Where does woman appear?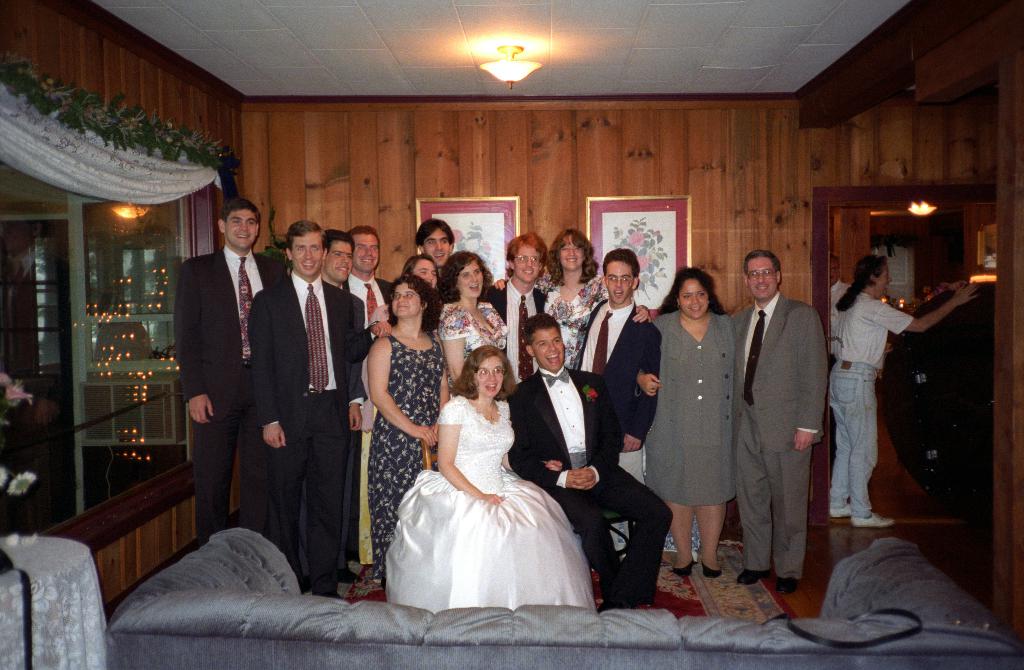
Appears at crop(491, 226, 662, 380).
